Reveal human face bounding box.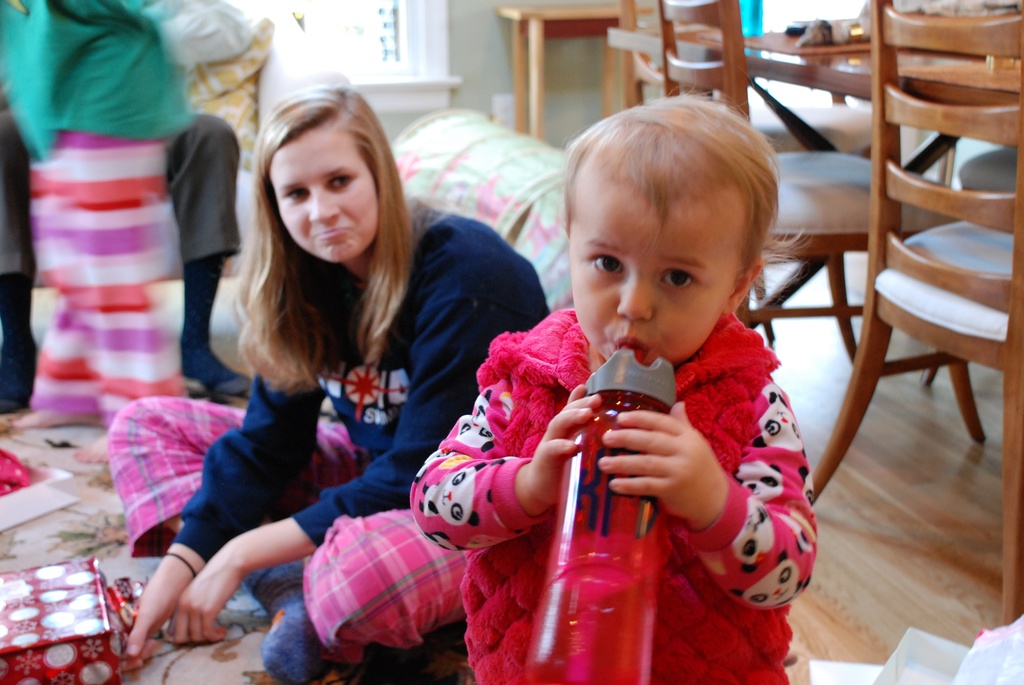
Revealed: [x1=565, y1=181, x2=746, y2=366].
